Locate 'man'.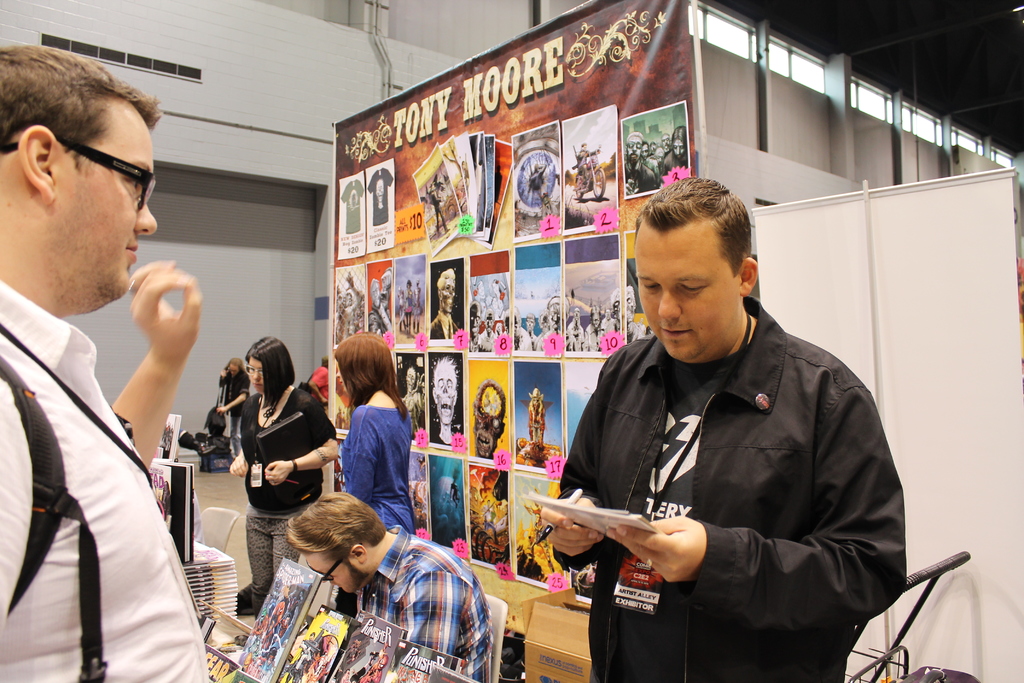
Bounding box: locate(541, 174, 908, 682).
